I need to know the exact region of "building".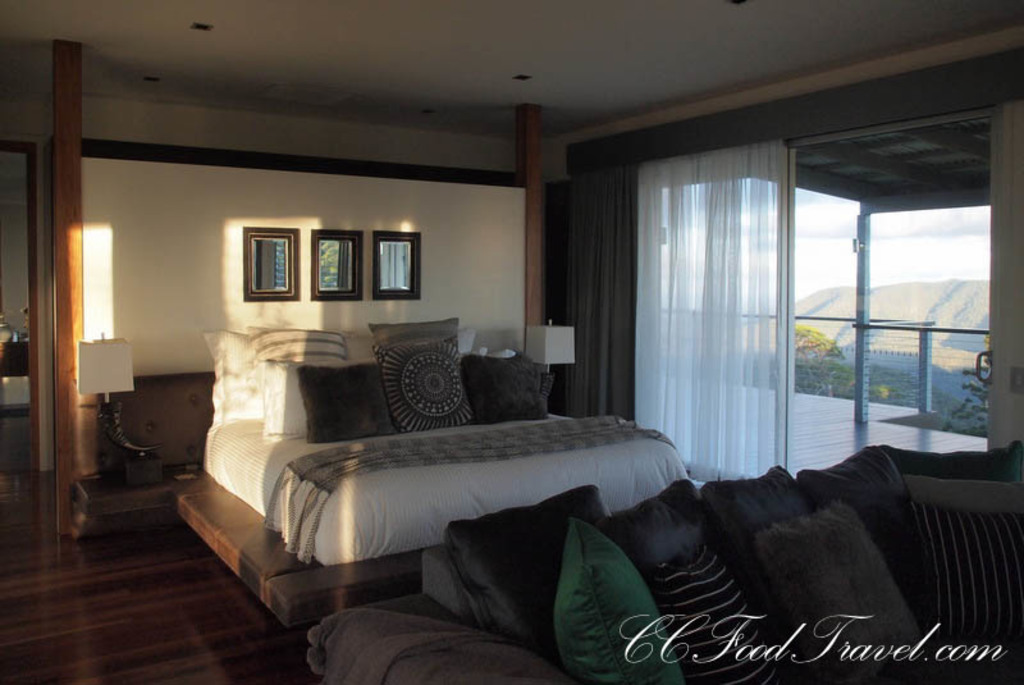
Region: select_region(0, 0, 1023, 684).
